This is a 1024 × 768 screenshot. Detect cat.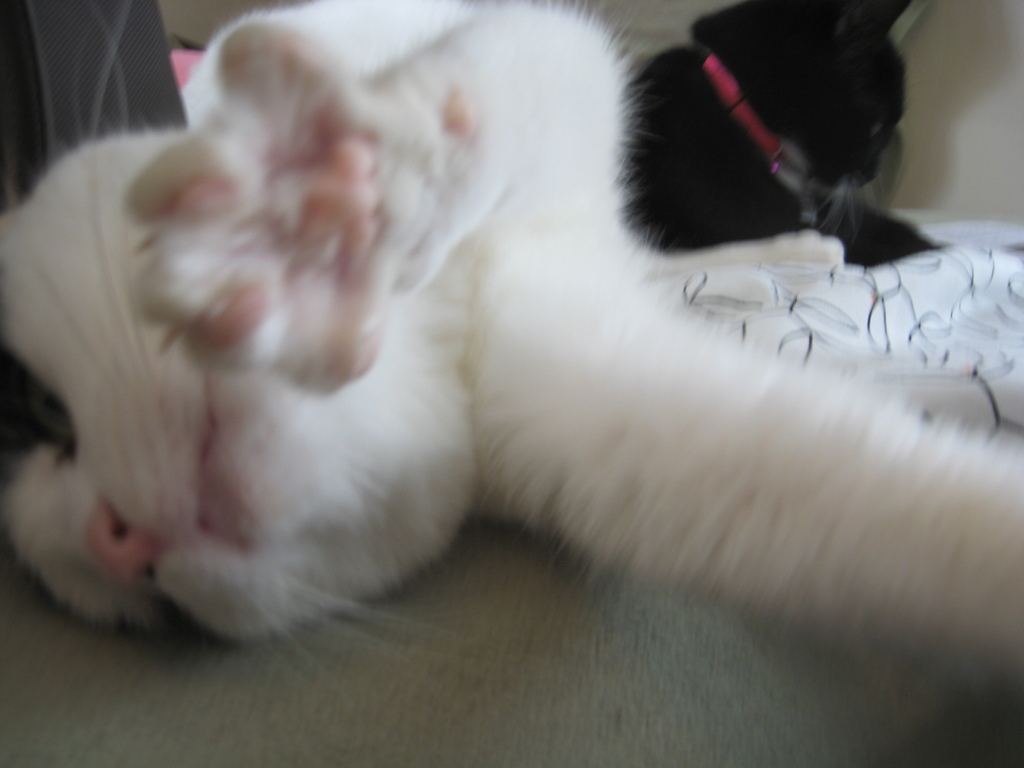
bbox=[6, 0, 1021, 701].
